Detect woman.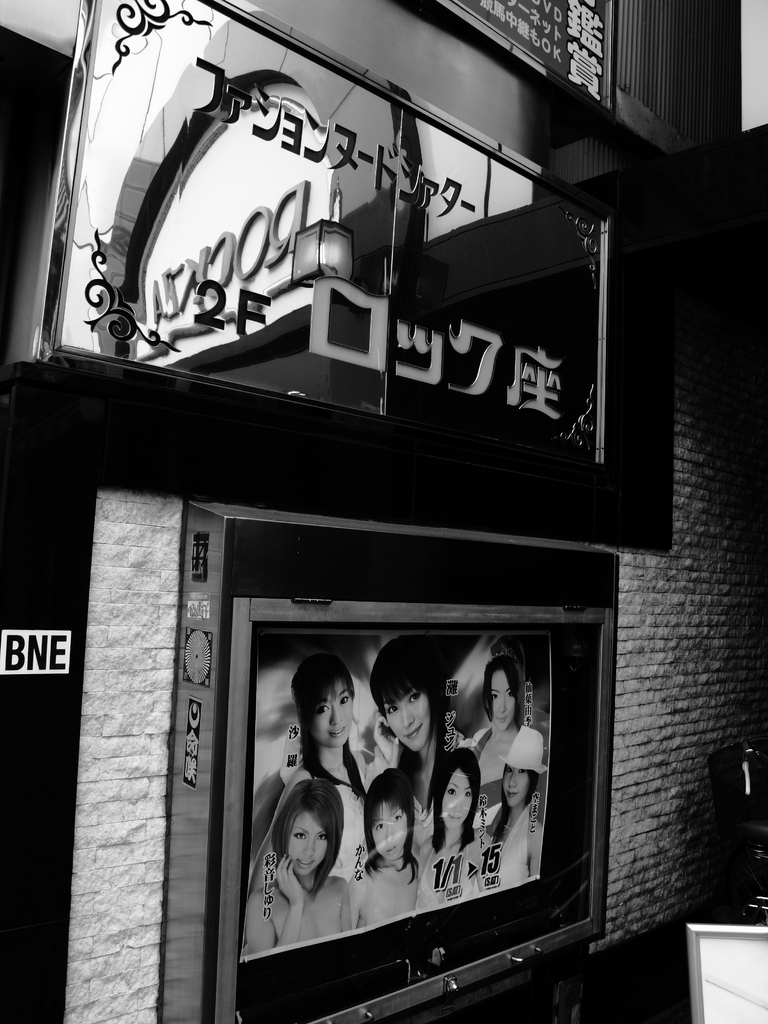
Detected at (234,781,348,938).
